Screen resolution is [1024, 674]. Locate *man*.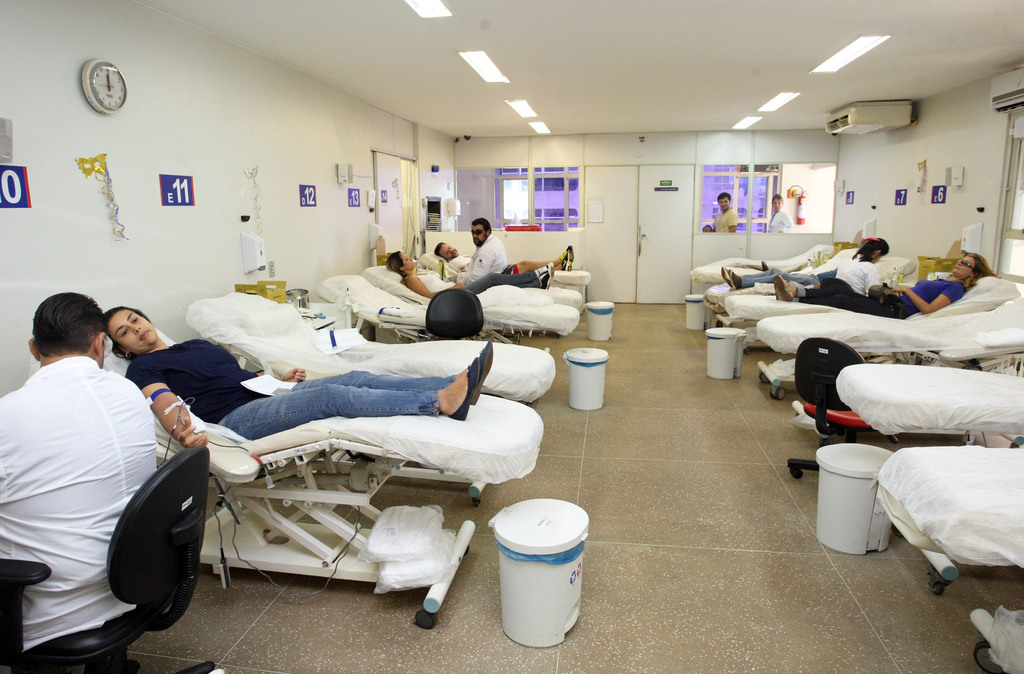
x1=425 y1=239 x2=582 y2=277.
